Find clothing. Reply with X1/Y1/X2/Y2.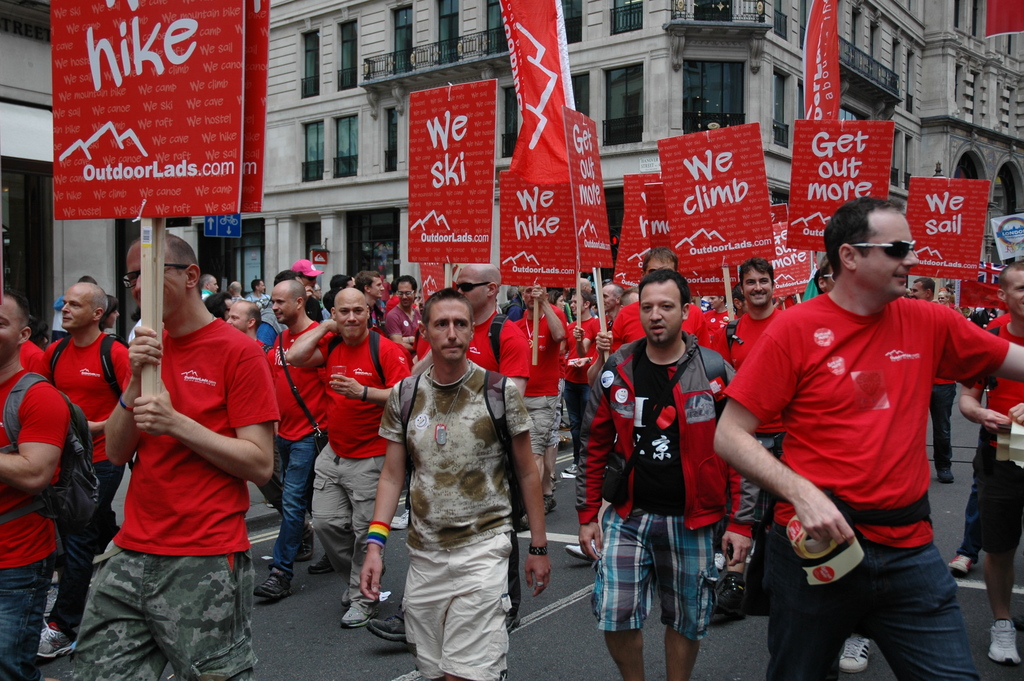
0/379/75/680.
